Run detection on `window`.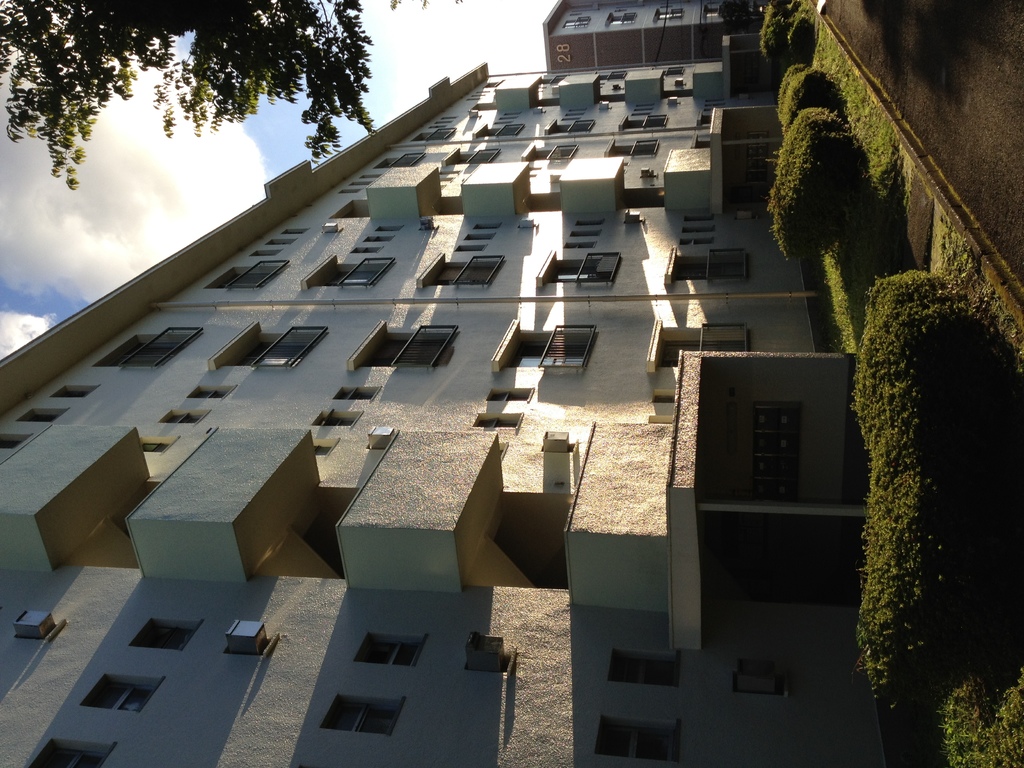
Result: 684:213:713:221.
